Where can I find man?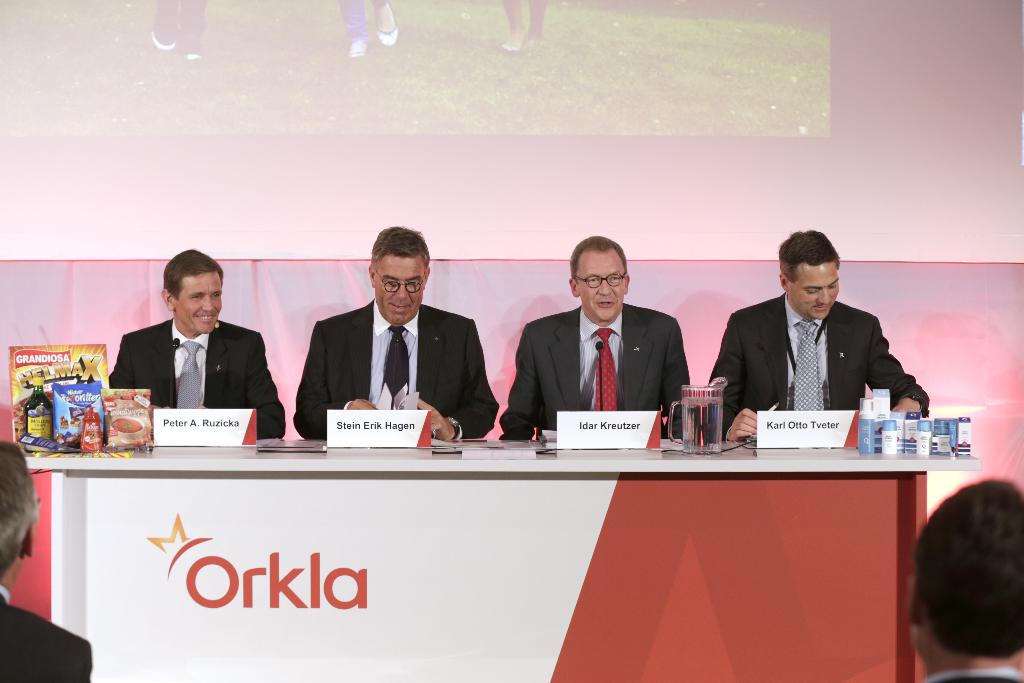
You can find it at 0, 437, 93, 682.
